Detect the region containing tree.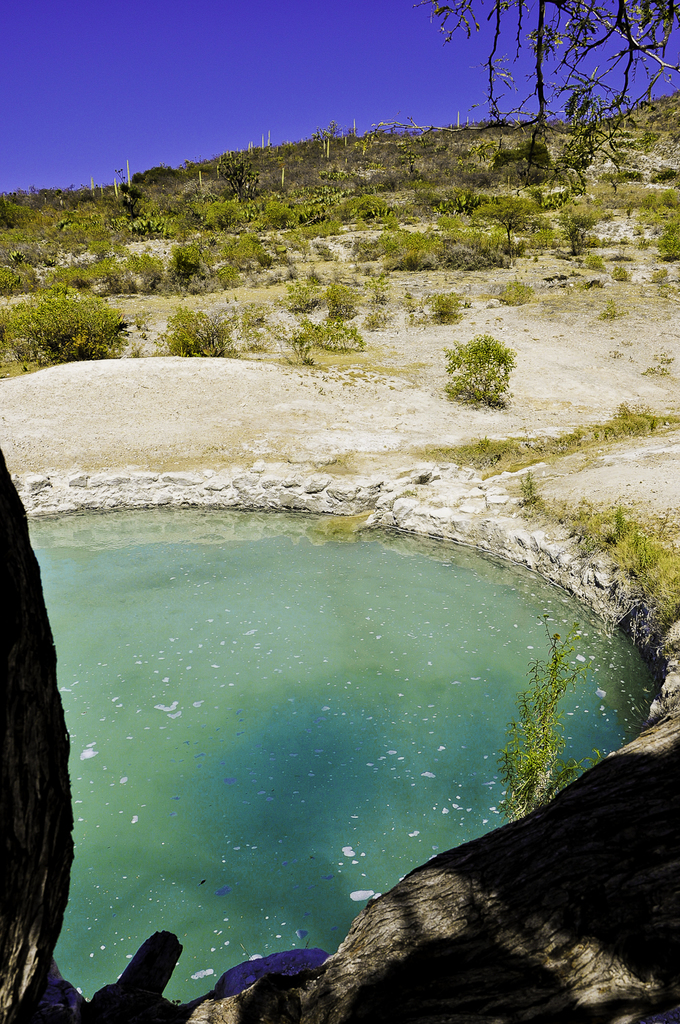
409, 0, 679, 188.
